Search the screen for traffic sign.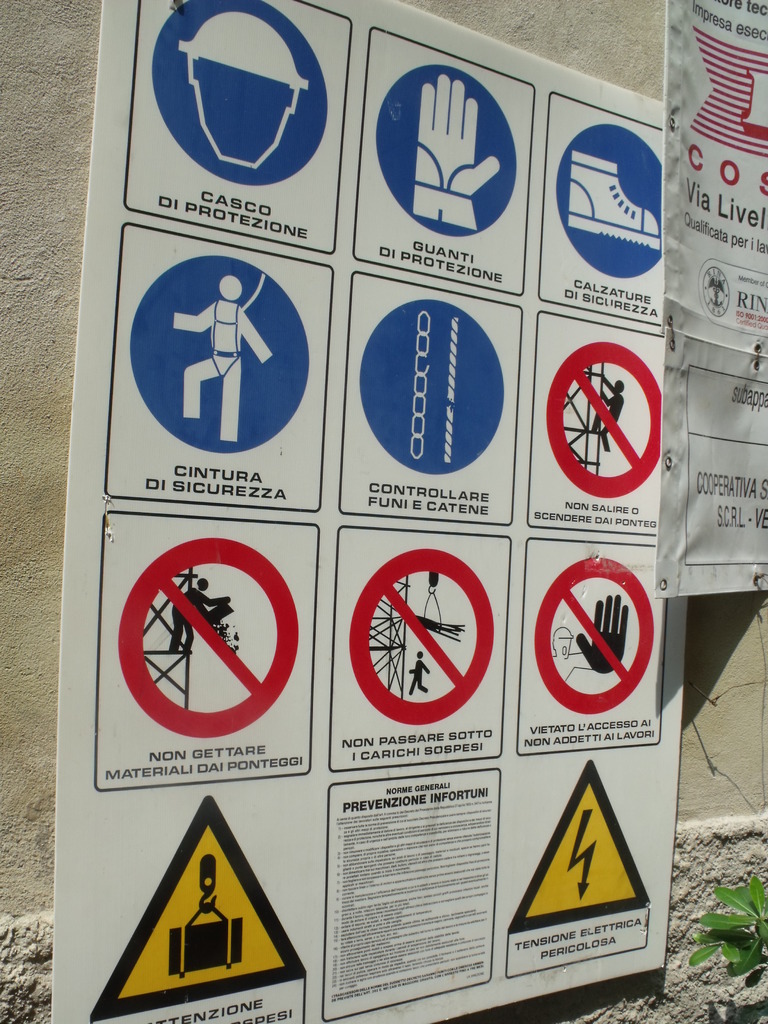
Found at <box>349,22,538,299</box>.
